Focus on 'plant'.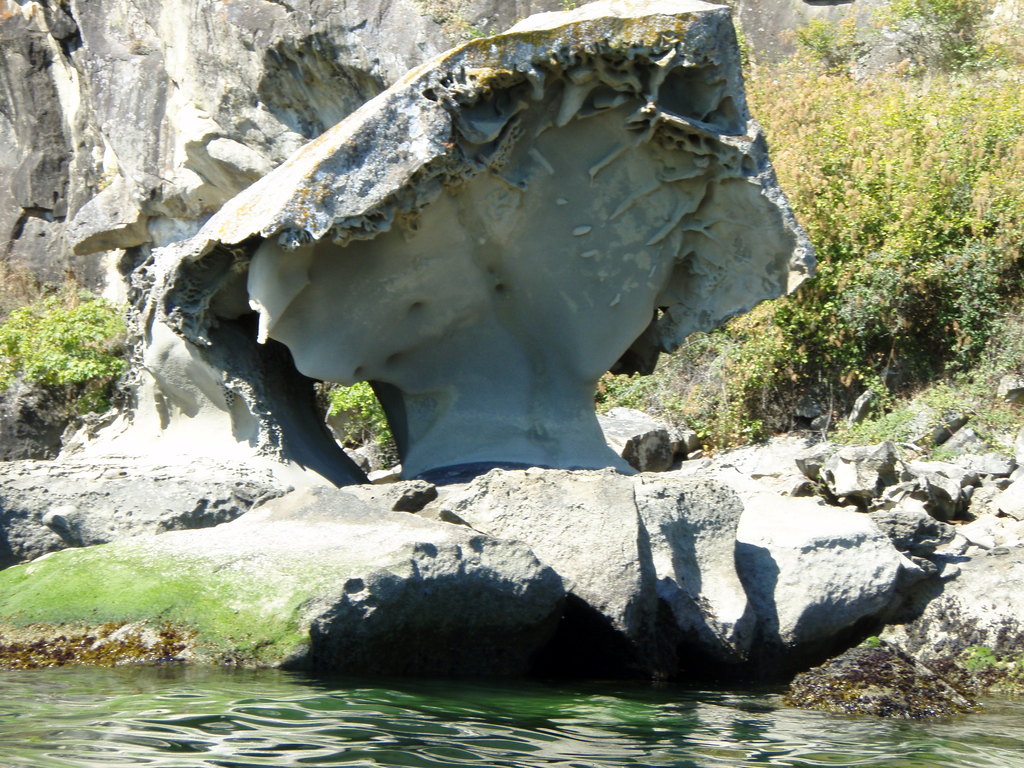
Focused at [x1=4, y1=251, x2=139, y2=440].
